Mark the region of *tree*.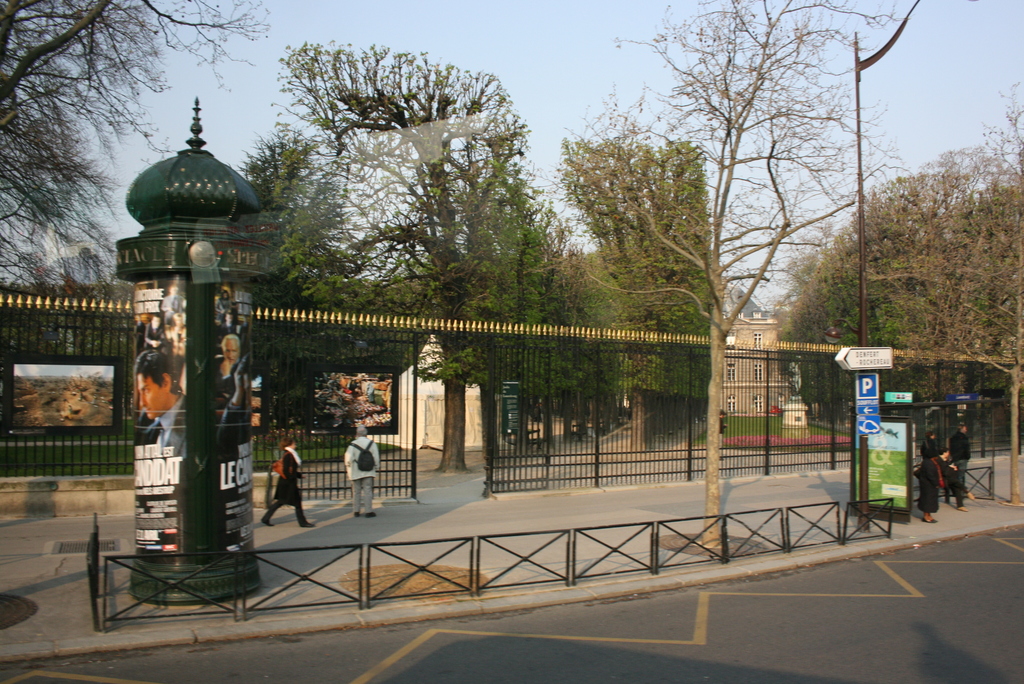
Region: 532,101,692,416.
